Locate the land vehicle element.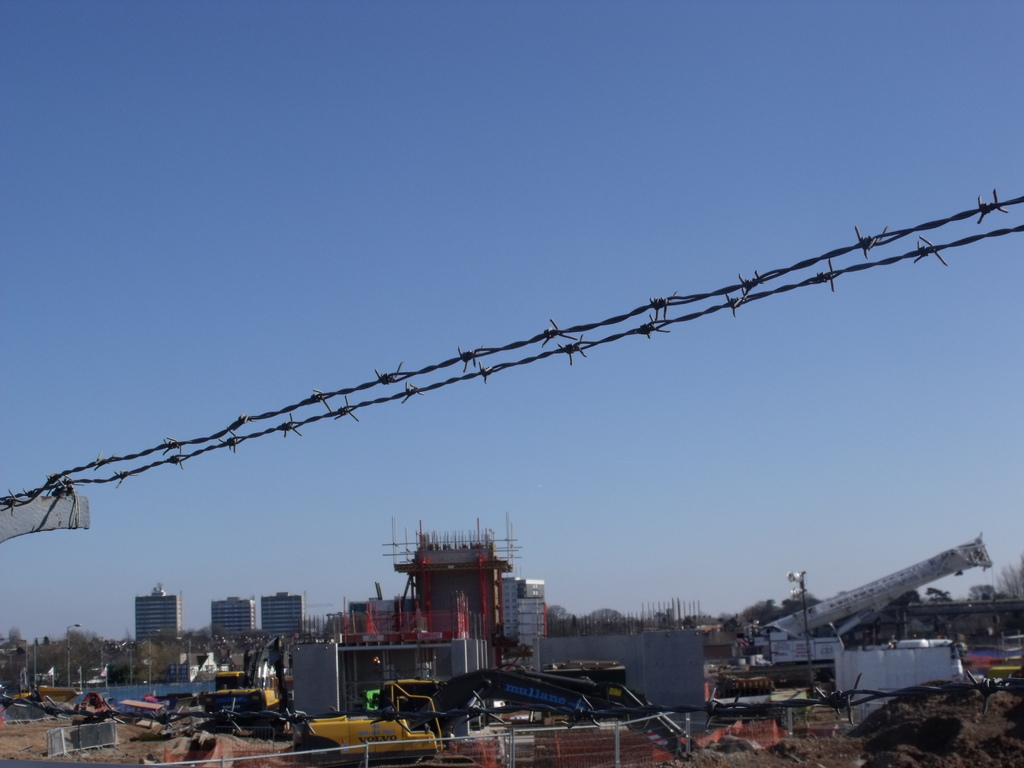
Element bbox: [x1=196, y1=666, x2=305, y2=748].
